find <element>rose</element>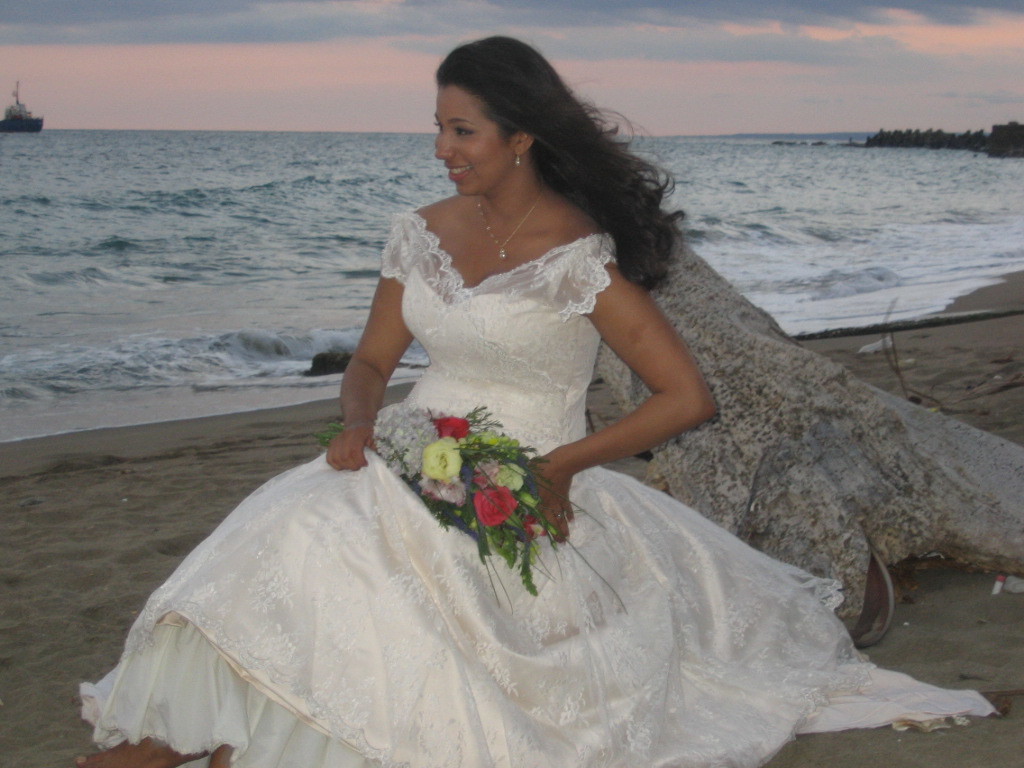
Rect(477, 482, 515, 525)
